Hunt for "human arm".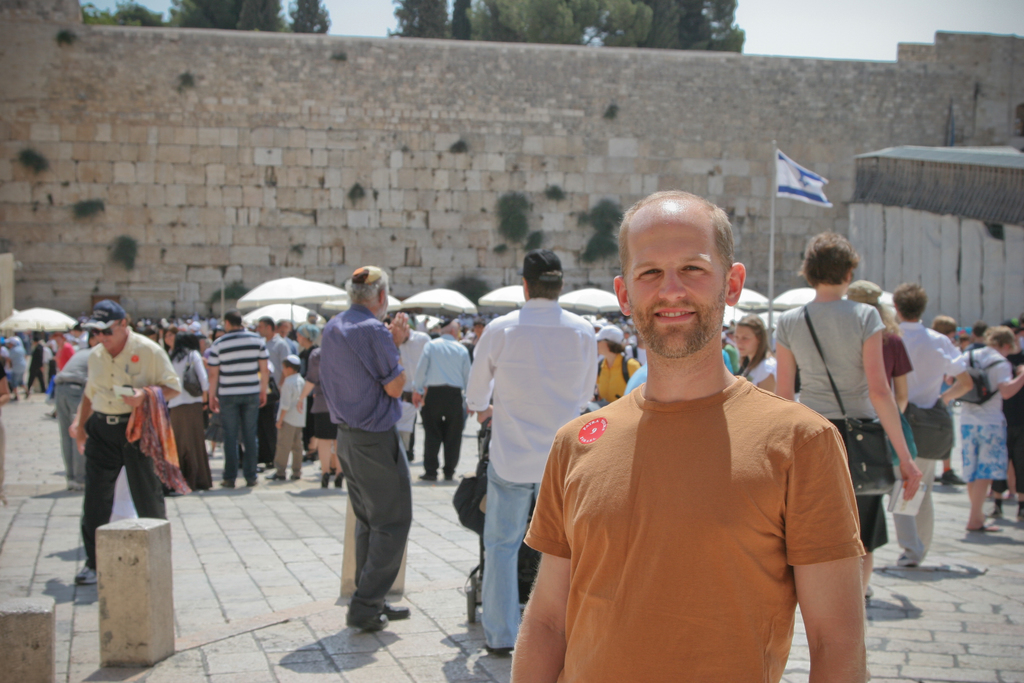
Hunted down at [507,406,593,682].
